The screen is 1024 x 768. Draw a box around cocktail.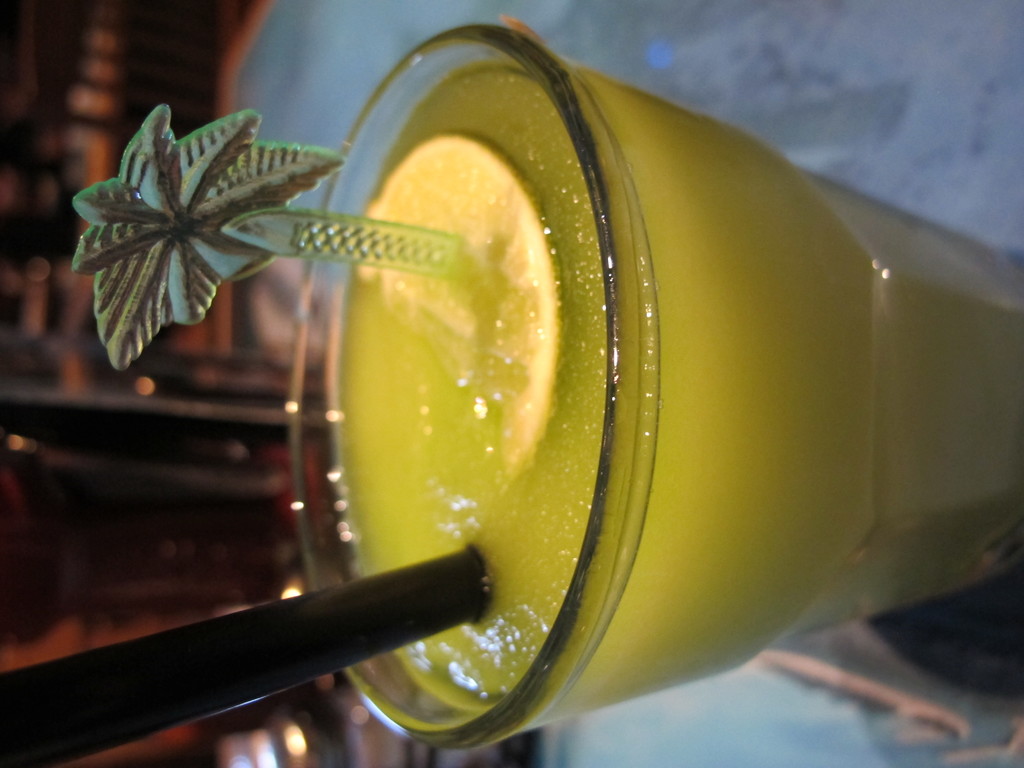
l=1, t=26, r=1023, b=767.
